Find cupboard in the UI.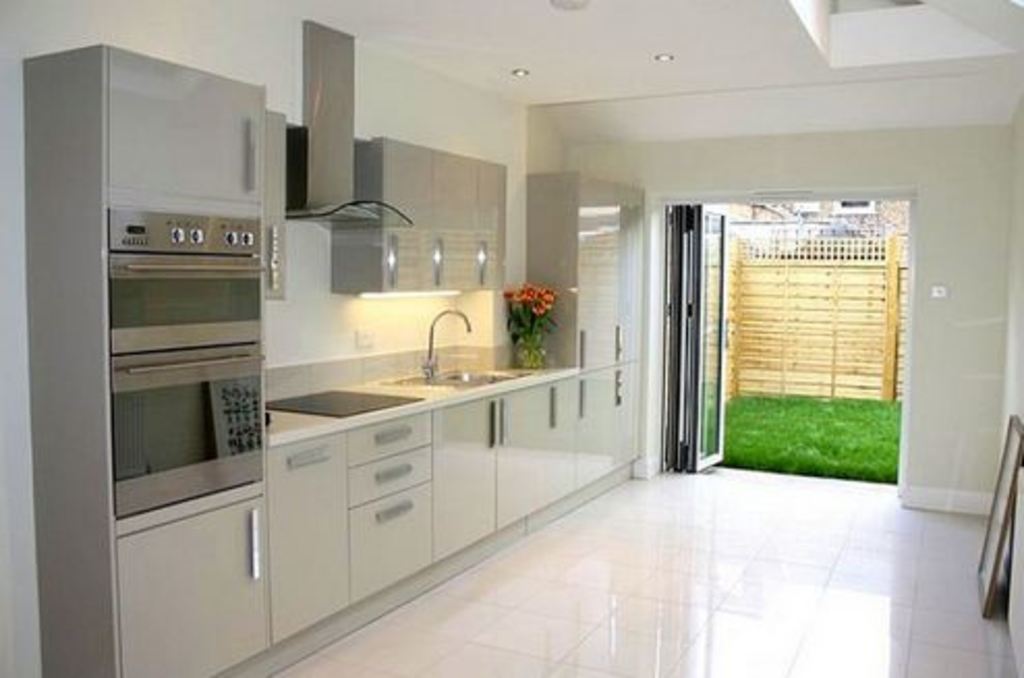
UI element at bbox=(23, 46, 651, 676).
